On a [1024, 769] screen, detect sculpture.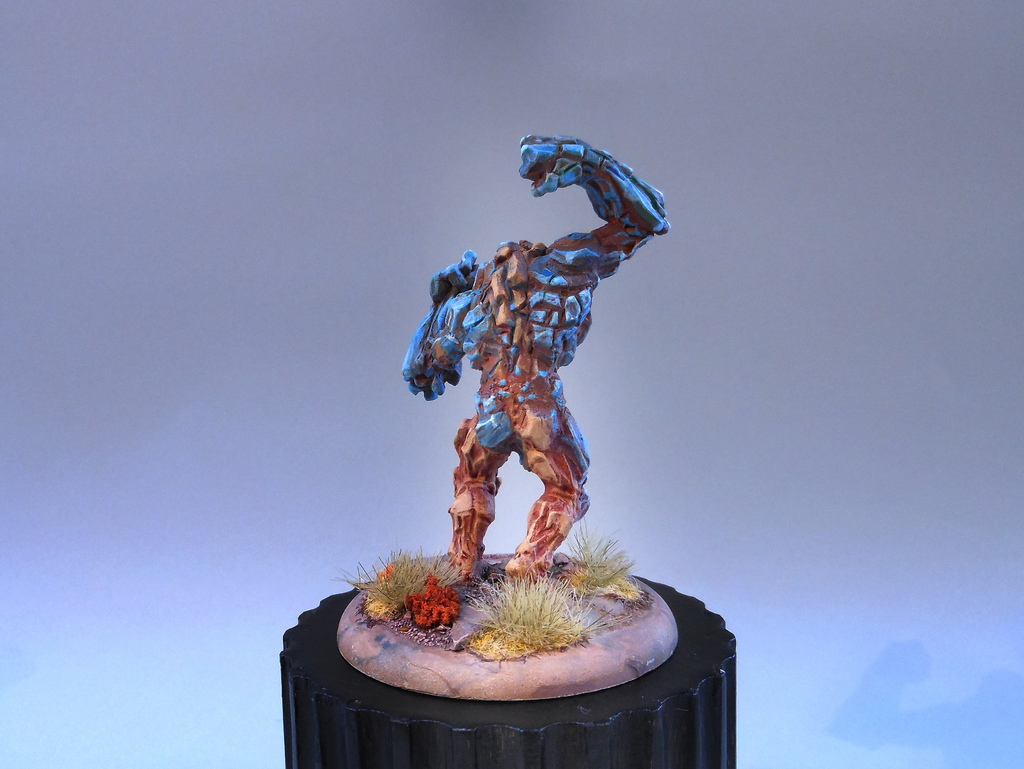
BBox(367, 131, 685, 705).
